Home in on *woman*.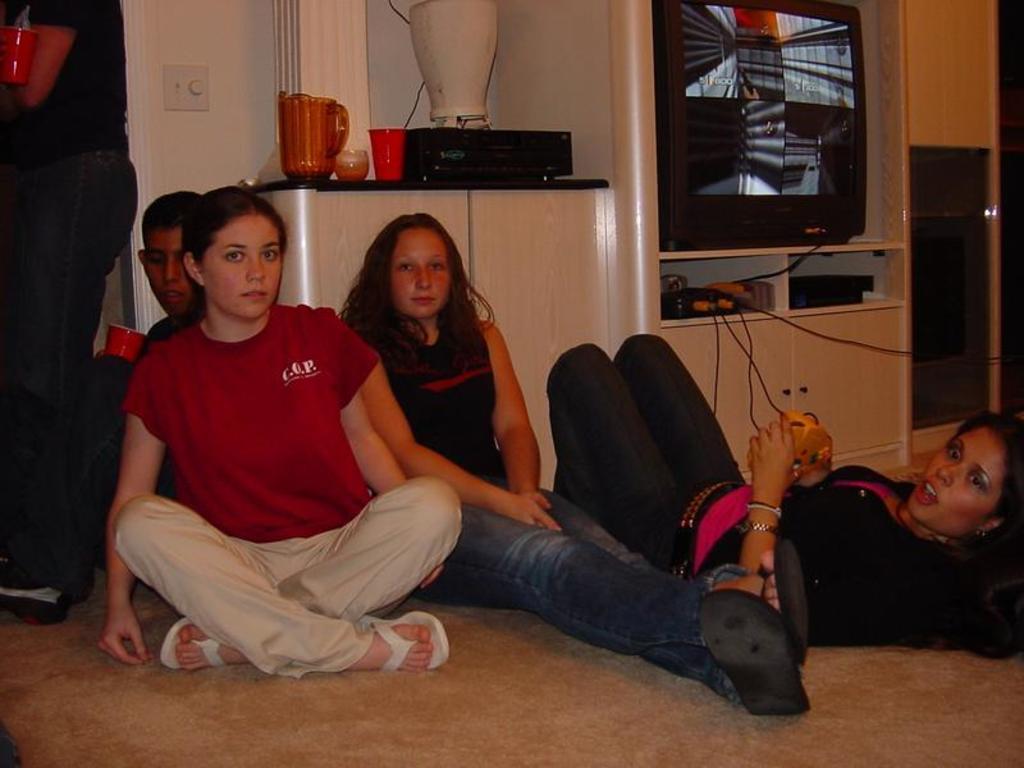
Homed in at detection(342, 212, 814, 719).
